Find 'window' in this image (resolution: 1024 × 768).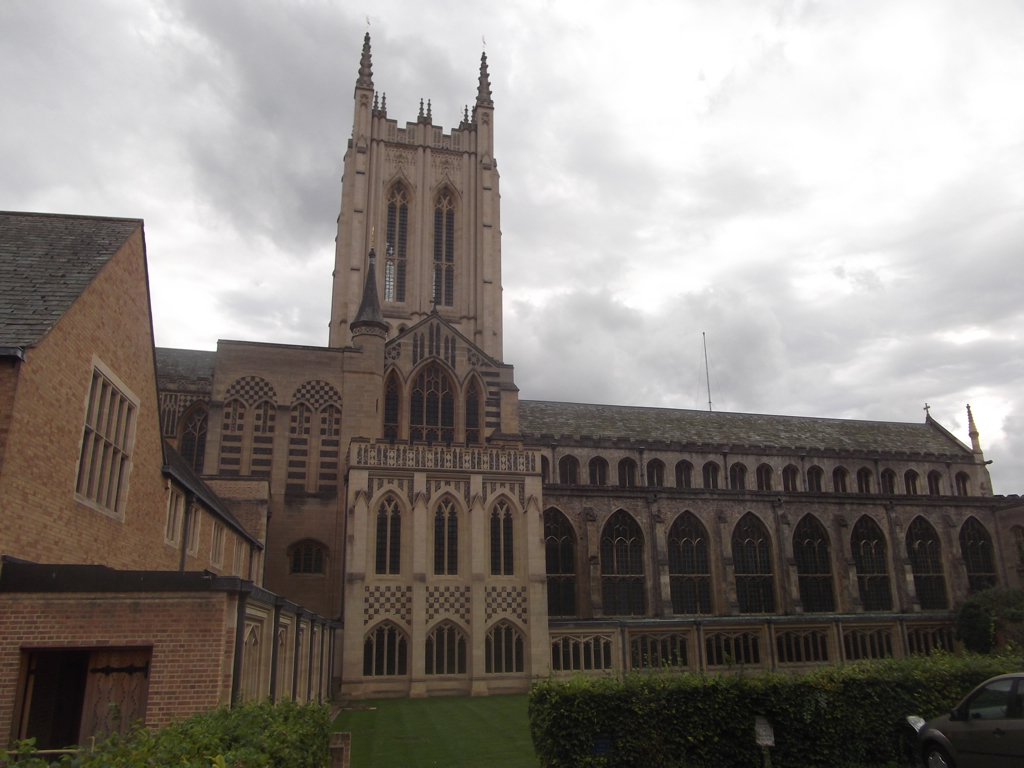
BBox(492, 494, 523, 575).
